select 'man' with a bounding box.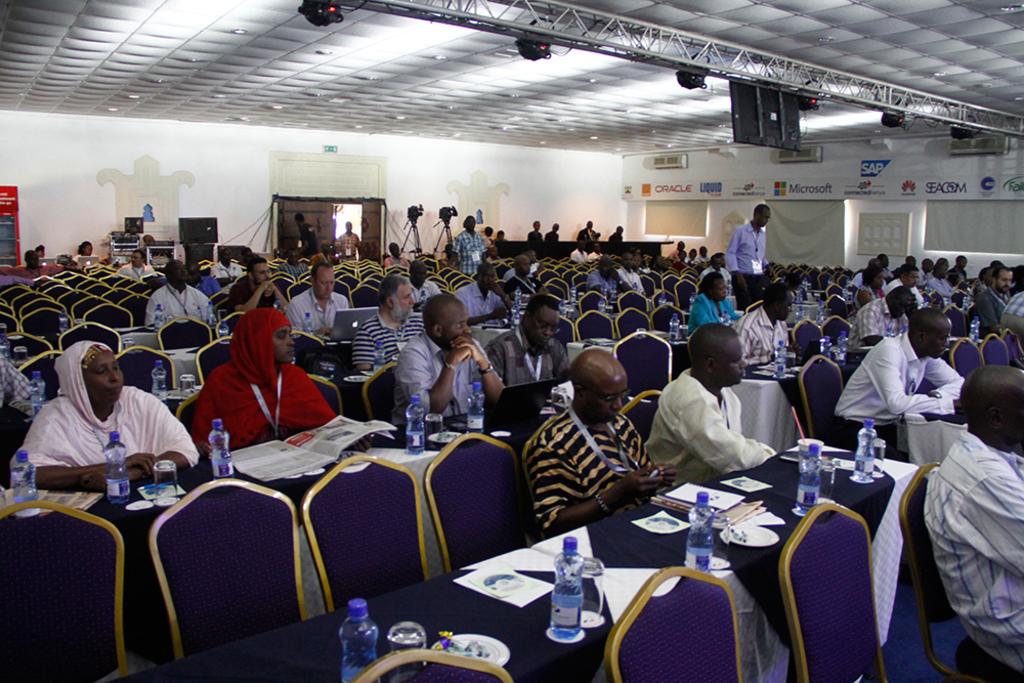
x1=924, y1=366, x2=1023, y2=675.
